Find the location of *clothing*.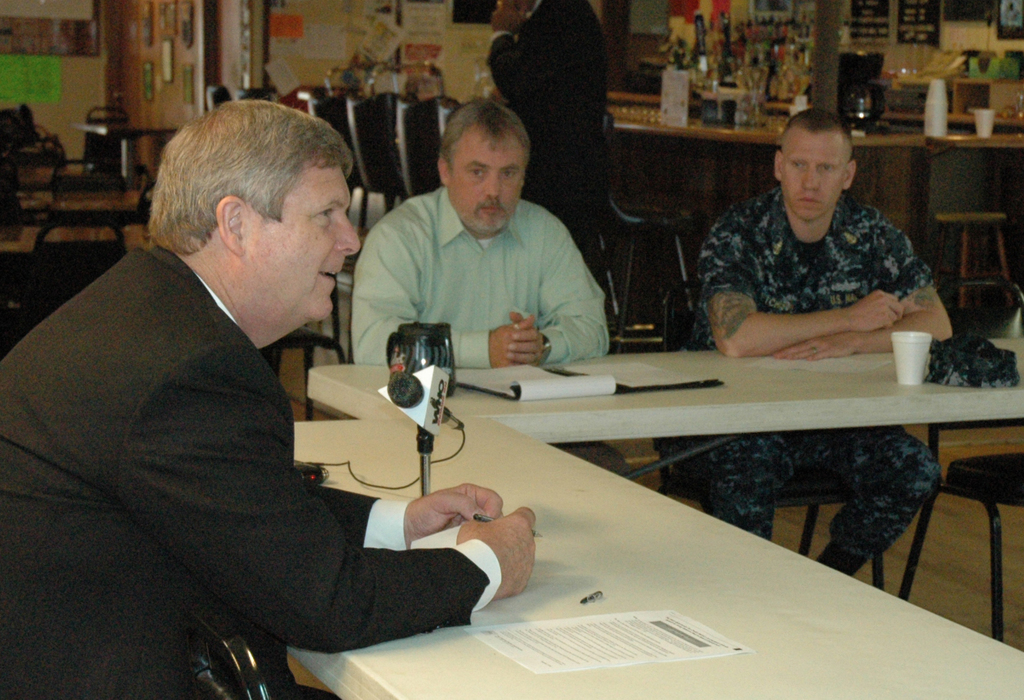
Location: bbox=[0, 226, 506, 699].
